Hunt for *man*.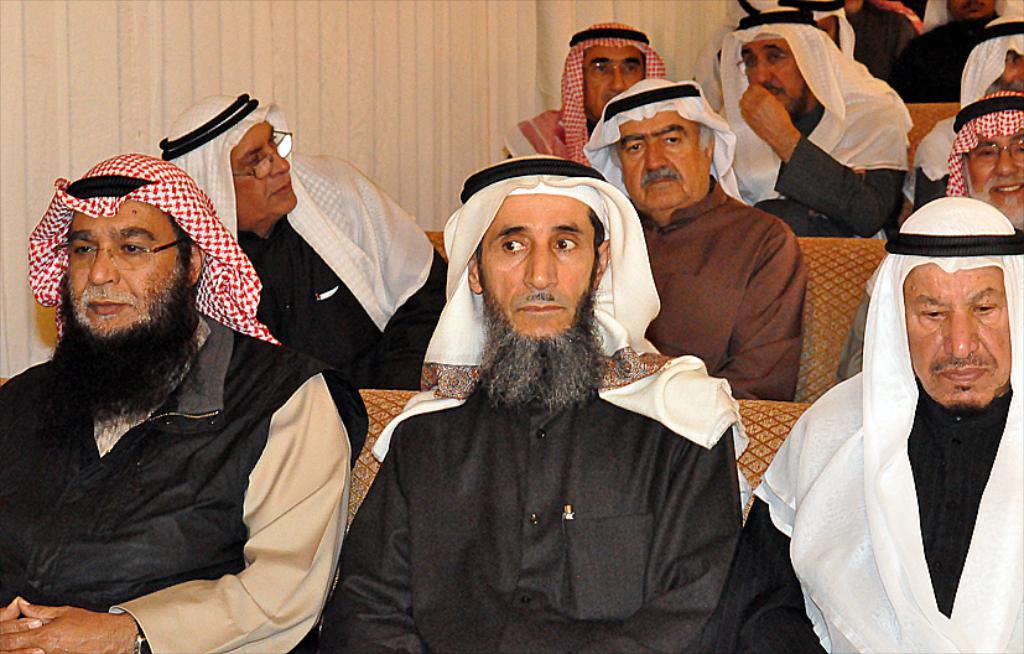
Hunted down at l=703, t=188, r=1023, b=653.
